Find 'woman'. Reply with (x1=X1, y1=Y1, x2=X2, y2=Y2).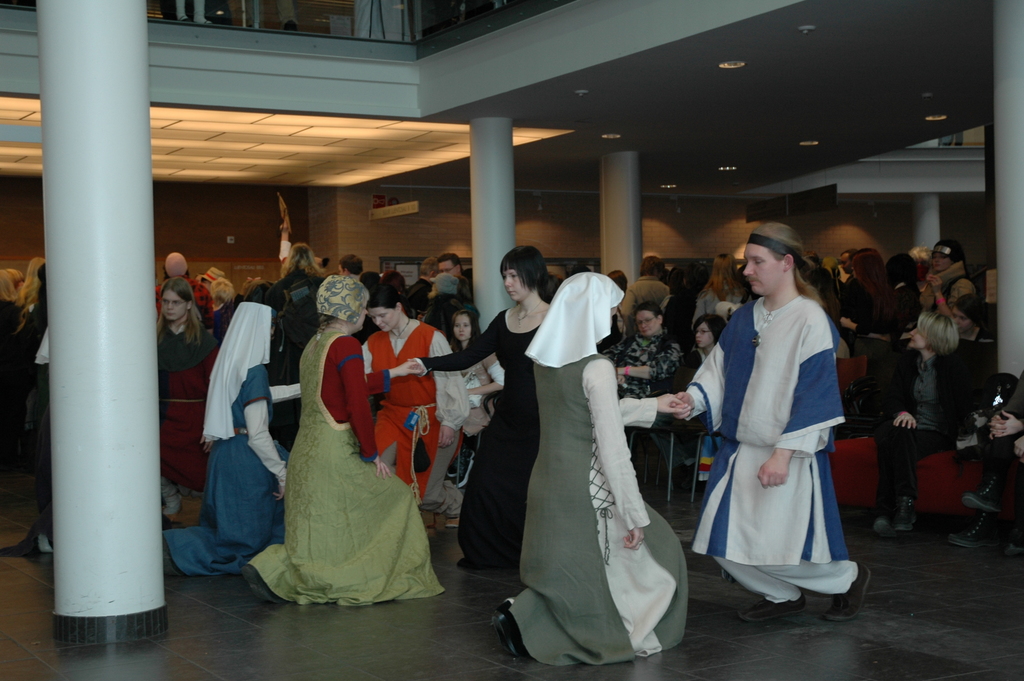
(x1=386, y1=246, x2=548, y2=565).
